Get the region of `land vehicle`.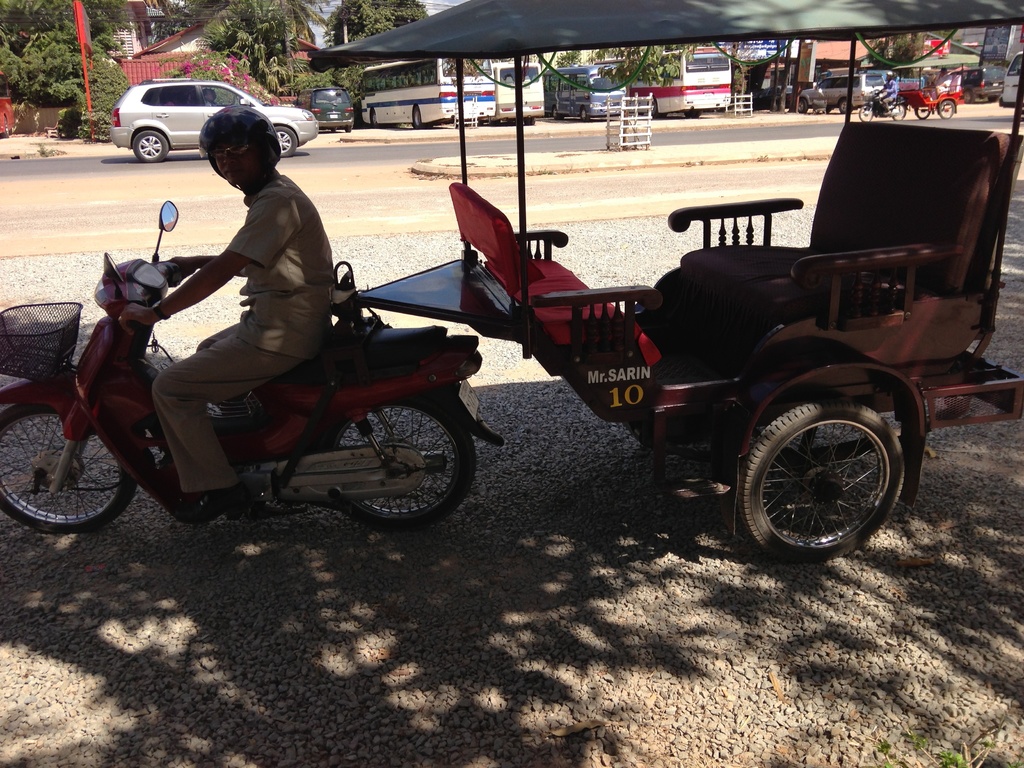
[1002,54,1023,105].
